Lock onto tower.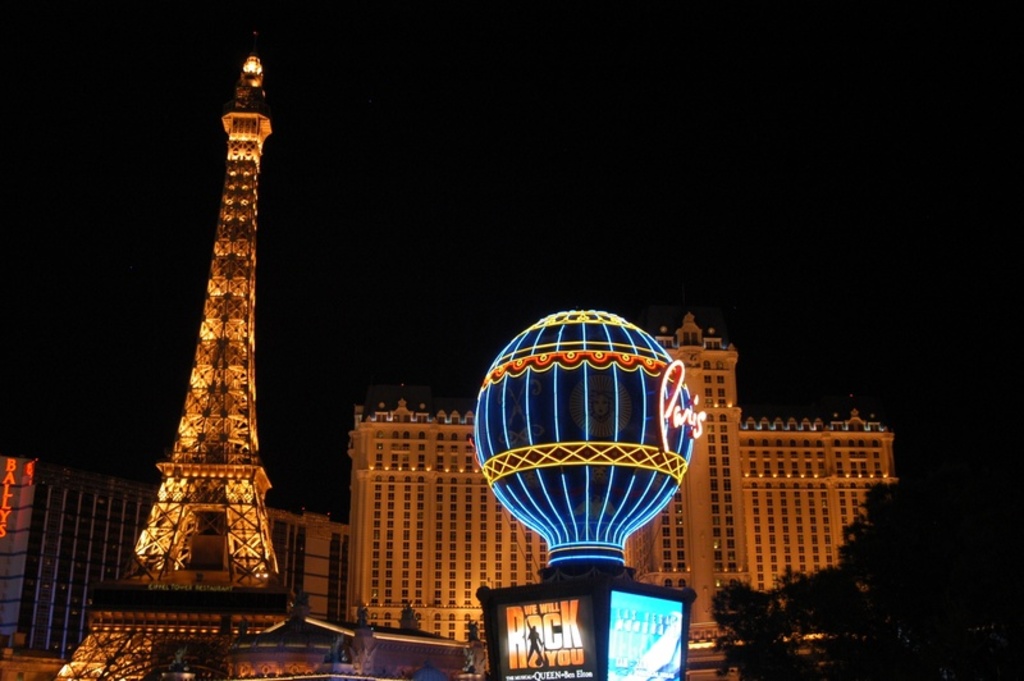
Locked: x1=101, y1=8, x2=323, y2=636.
